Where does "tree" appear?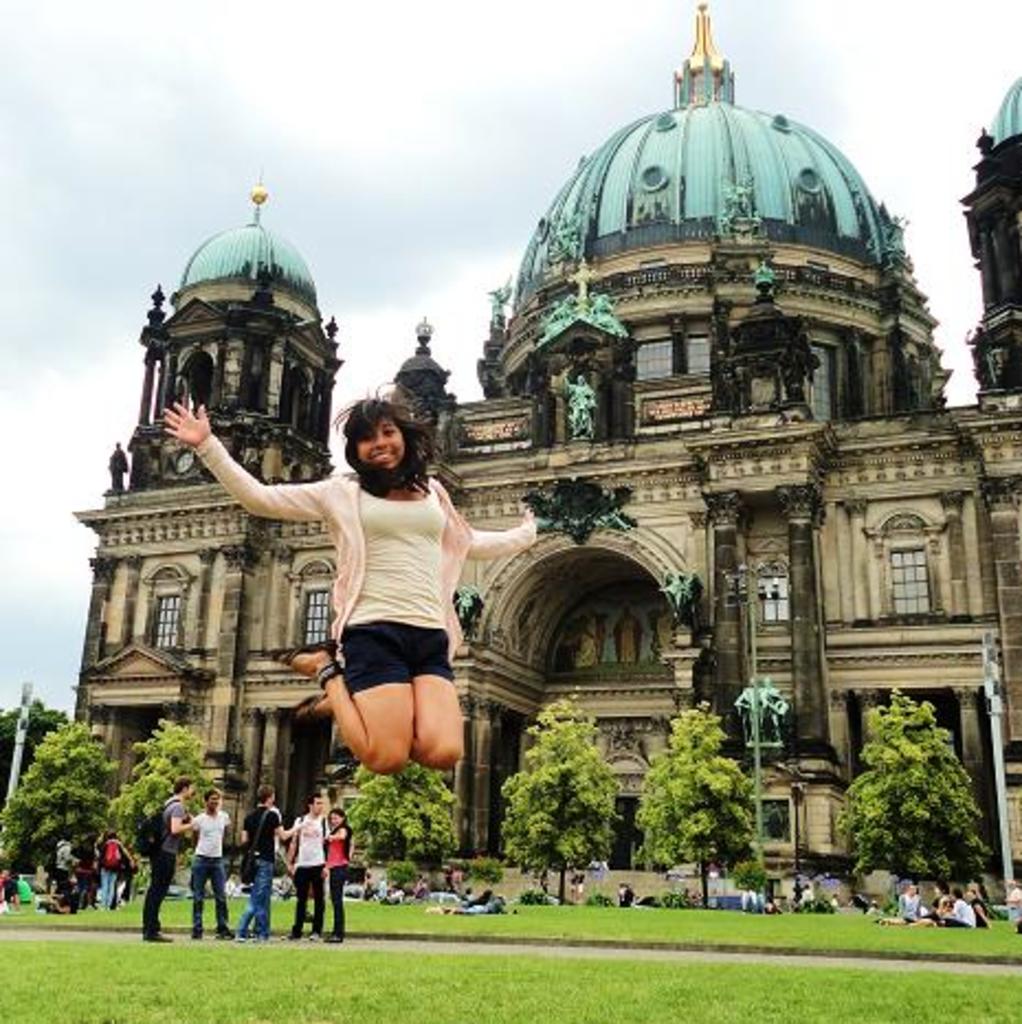
Appears at (624, 694, 760, 897).
